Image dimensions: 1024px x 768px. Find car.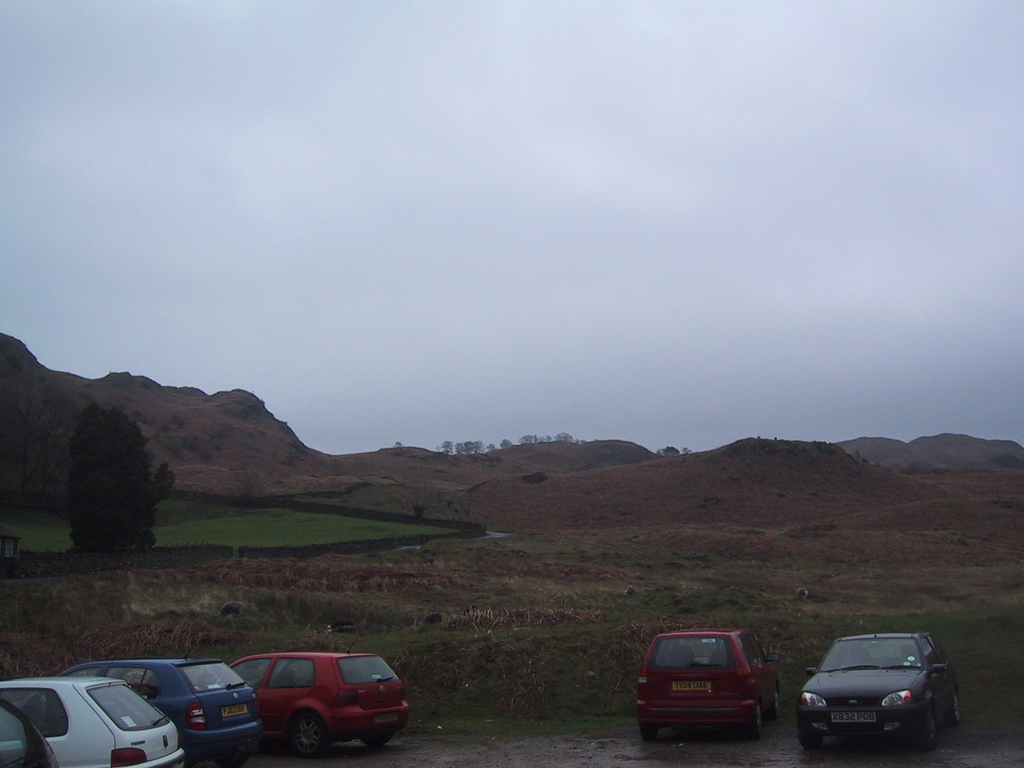
region(65, 660, 262, 766).
